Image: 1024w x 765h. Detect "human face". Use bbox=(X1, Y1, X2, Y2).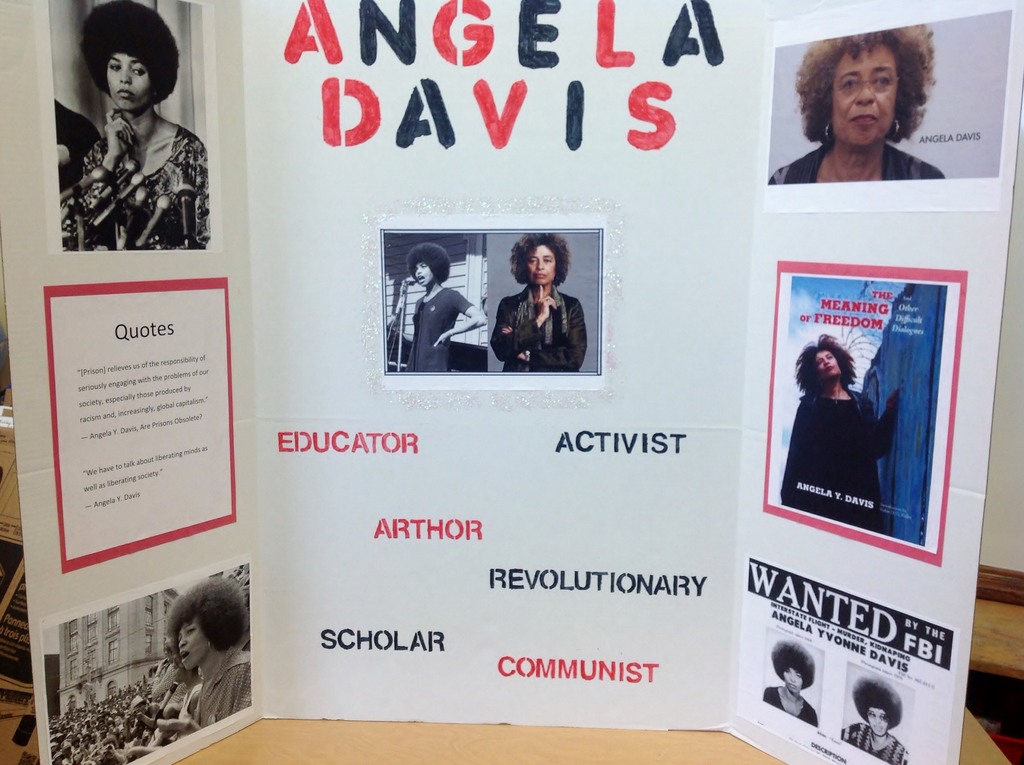
bbox=(104, 48, 151, 108).
